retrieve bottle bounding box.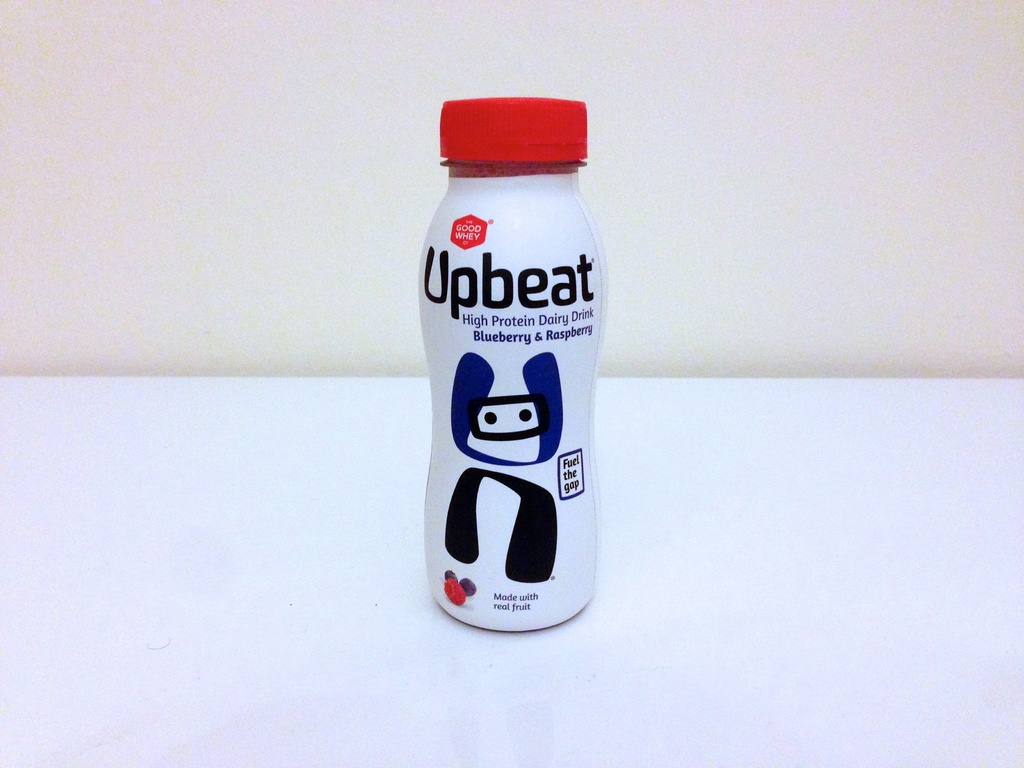
Bounding box: [410,85,618,637].
